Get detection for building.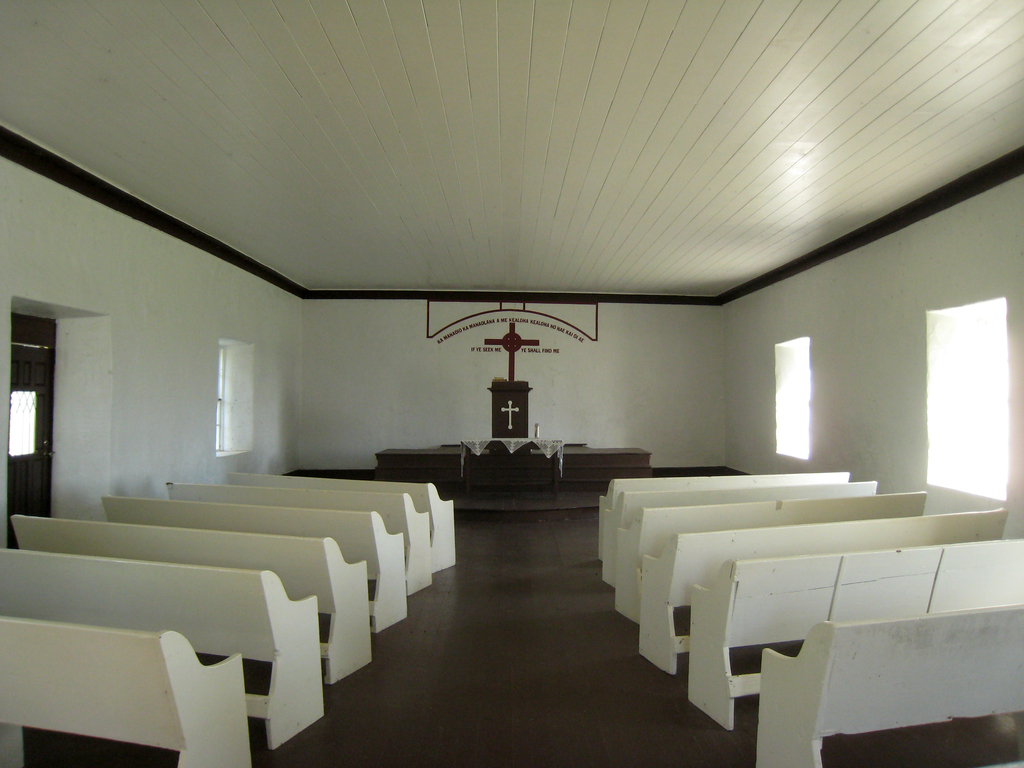
Detection: l=1, t=0, r=1023, b=767.
